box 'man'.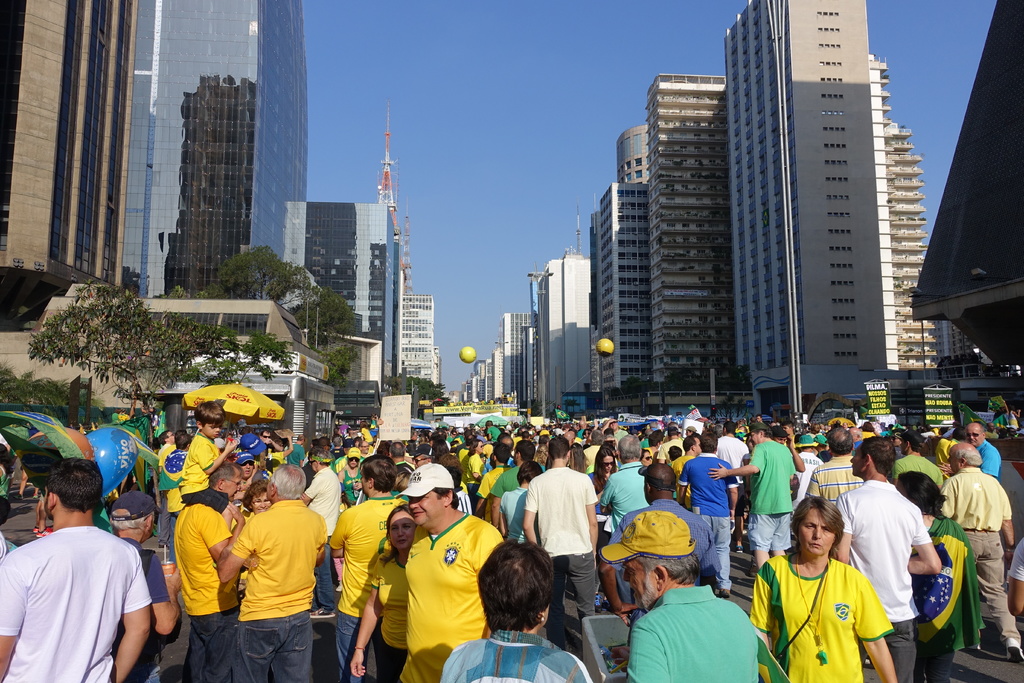
x1=392 y1=465 x2=502 y2=682.
